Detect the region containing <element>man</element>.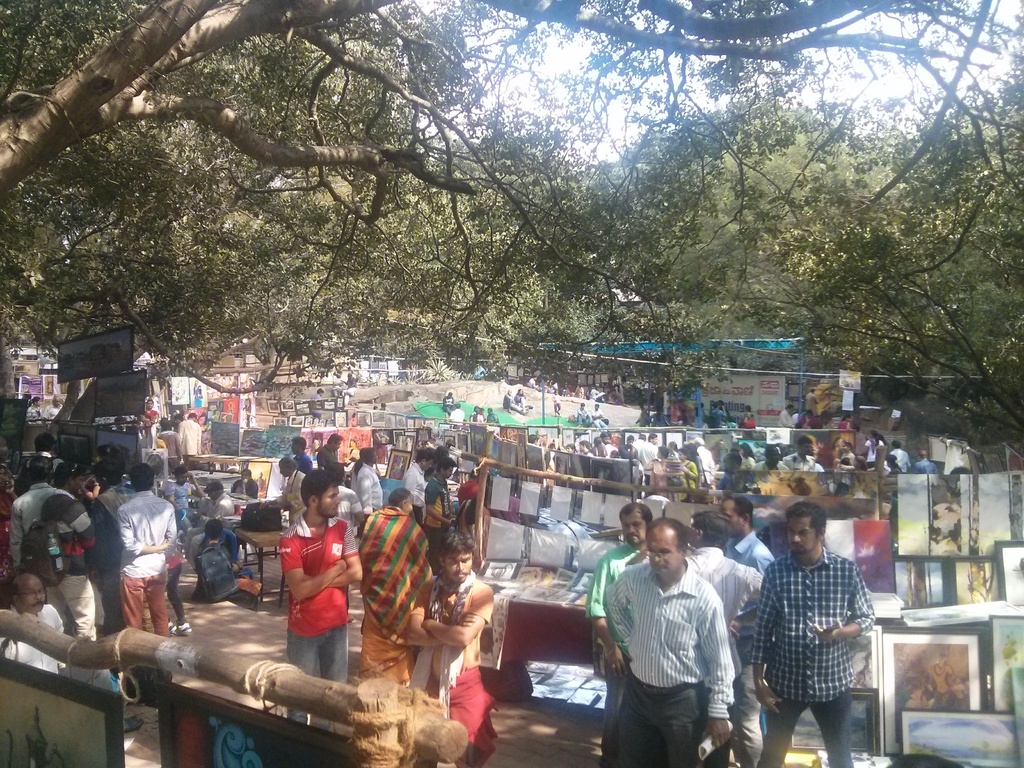
{"left": 600, "top": 431, "right": 618, "bottom": 457}.
